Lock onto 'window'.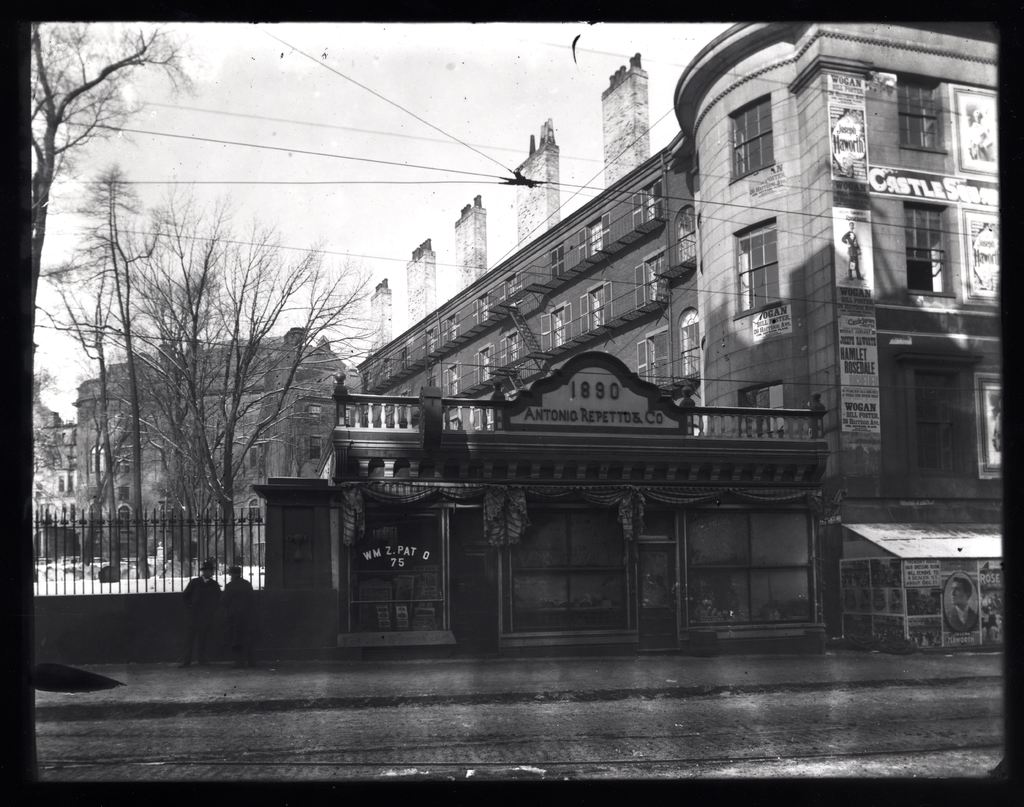
Locked: 675,212,699,268.
